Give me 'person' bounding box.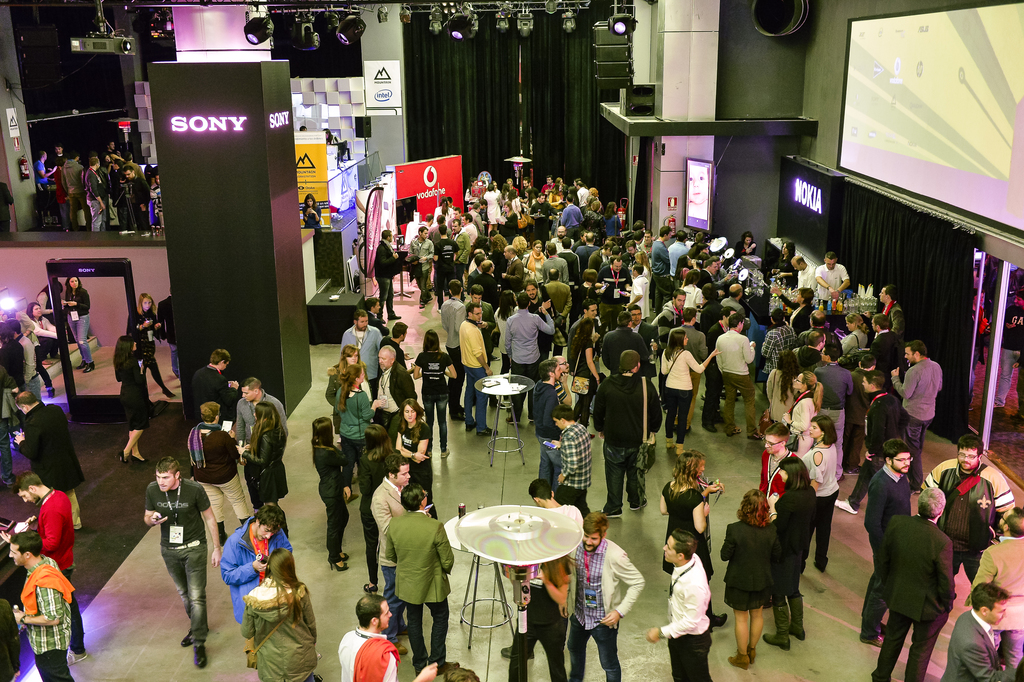
region(110, 332, 150, 462).
